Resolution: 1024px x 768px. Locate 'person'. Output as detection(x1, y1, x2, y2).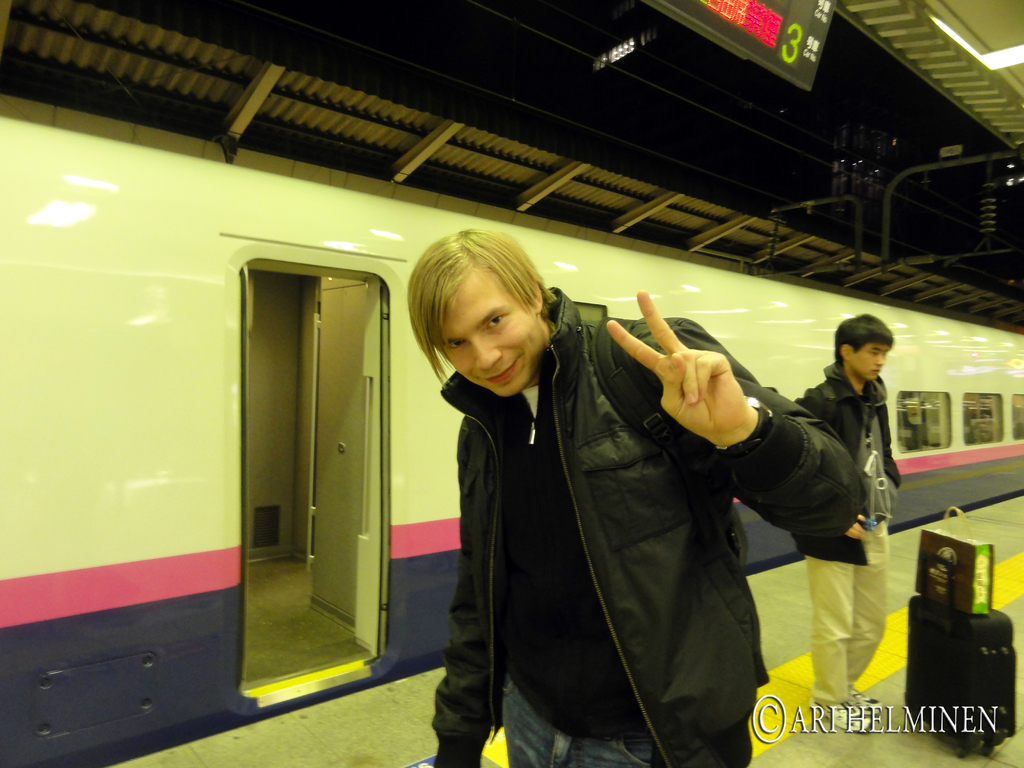
detection(398, 228, 865, 767).
